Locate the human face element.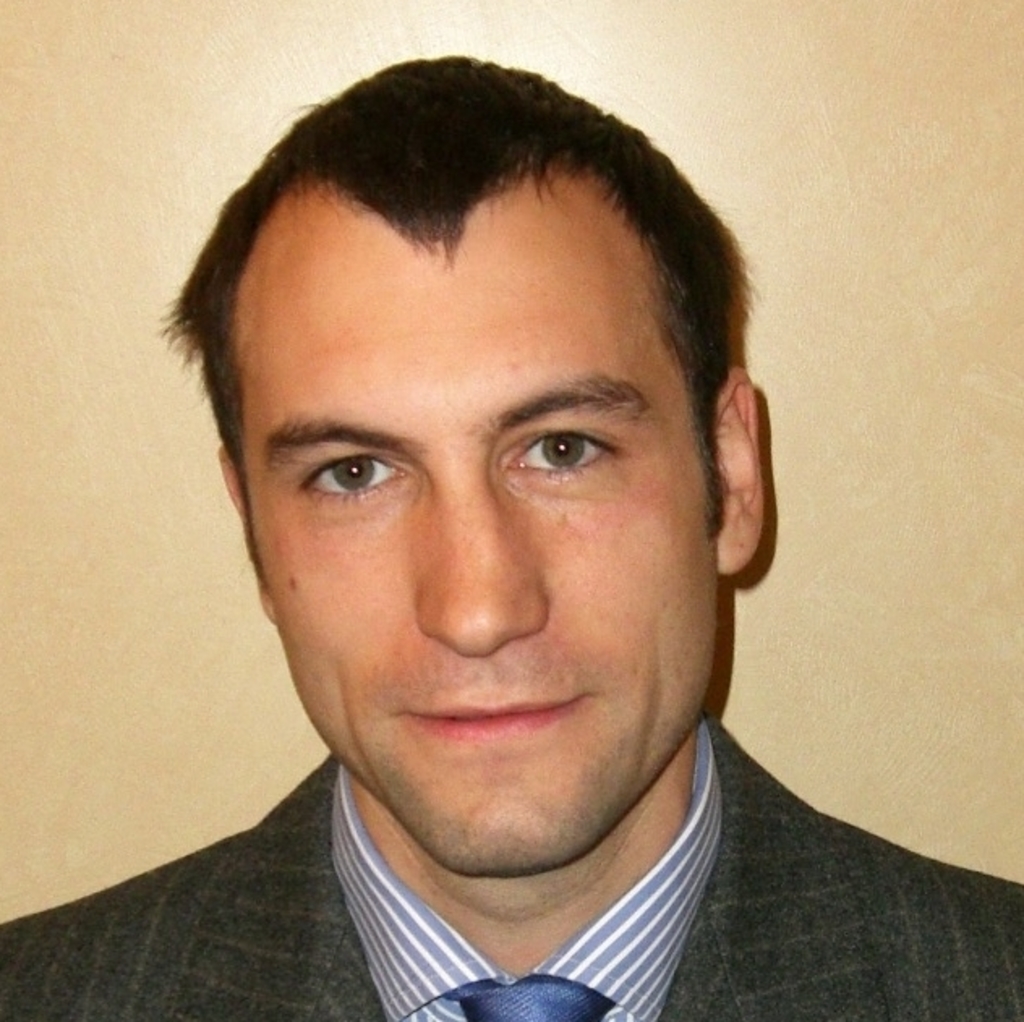
Element bbox: pyautogui.locateOnScreen(237, 188, 700, 863).
